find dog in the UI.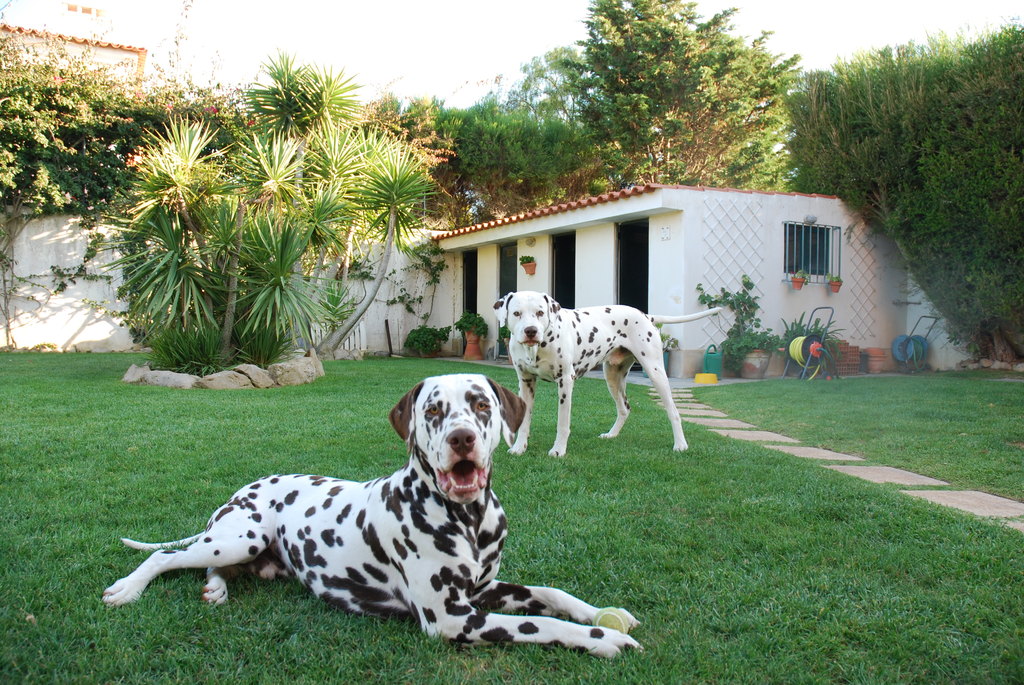
UI element at 492 290 723 452.
